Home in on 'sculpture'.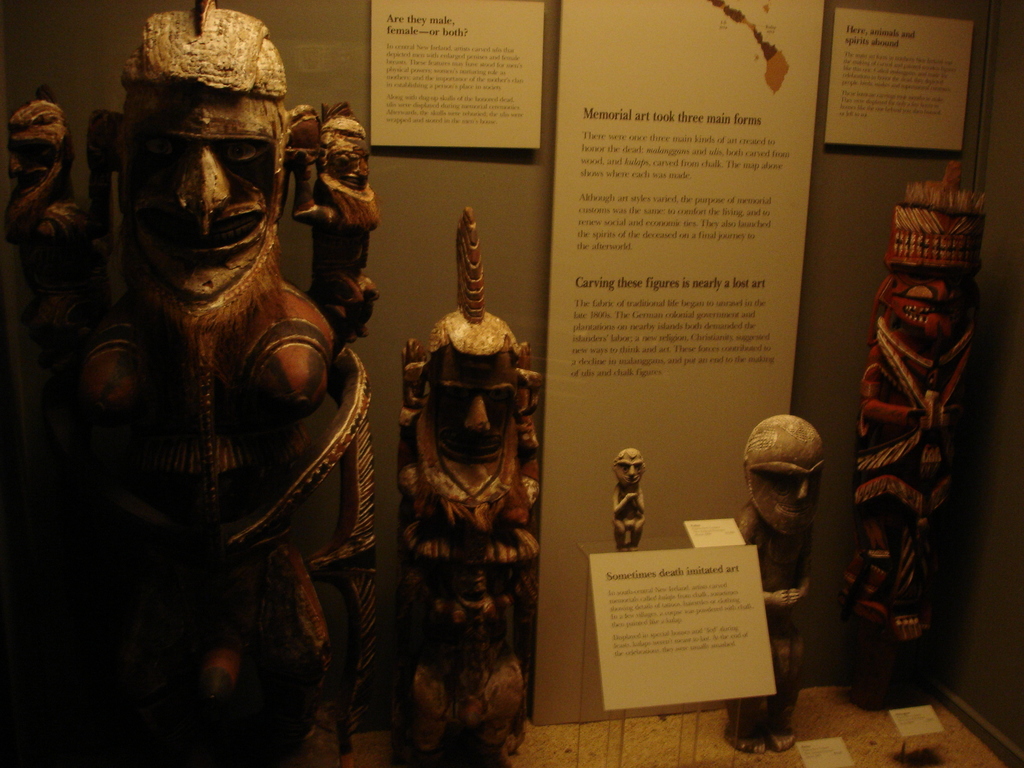
Homed in at box(599, 431, 649, 553).
